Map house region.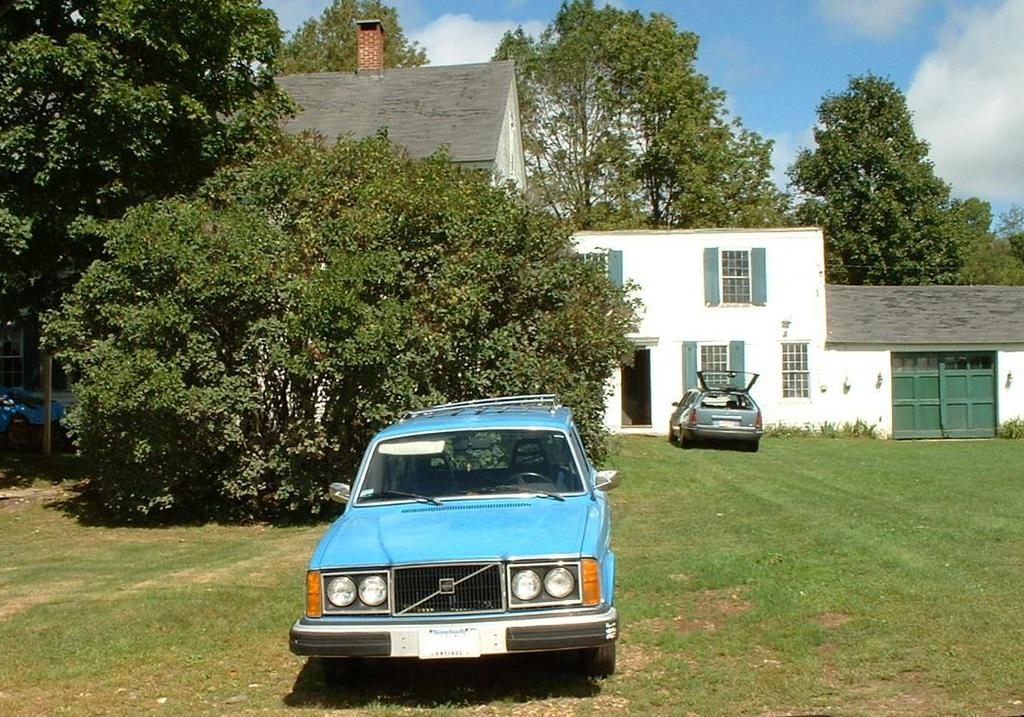
Mapped to {"x1": 271, "y1": 15, "x2": 1023, "y2": 441}.
